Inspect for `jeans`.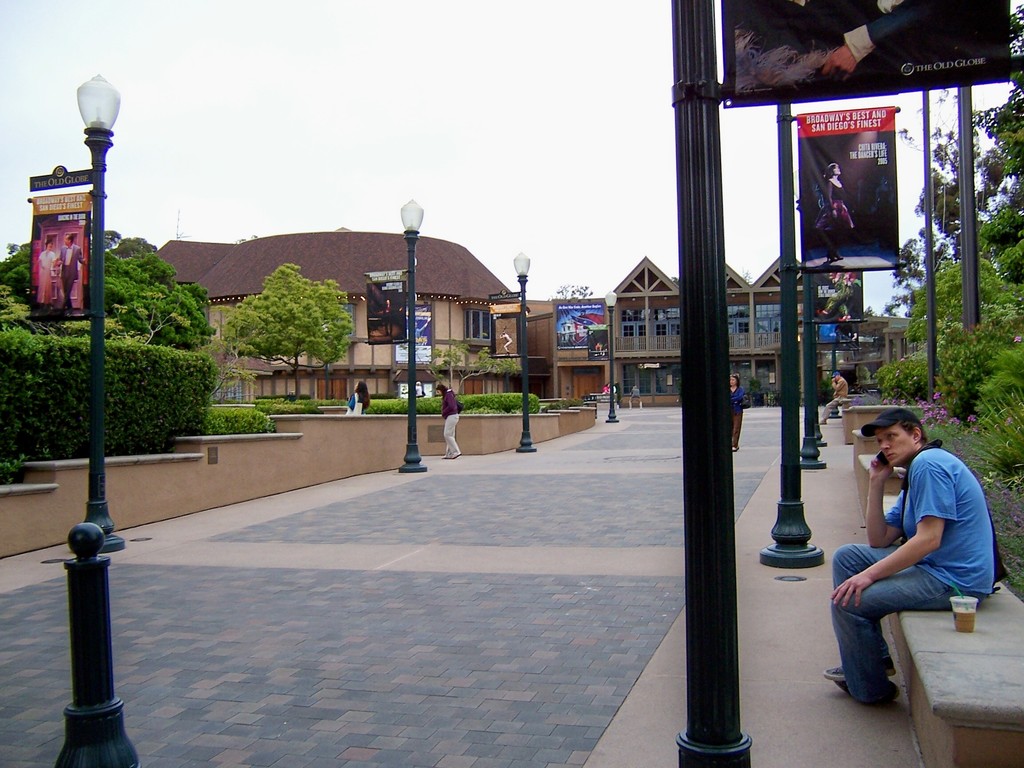
Inspection: 829,543,990,705.
